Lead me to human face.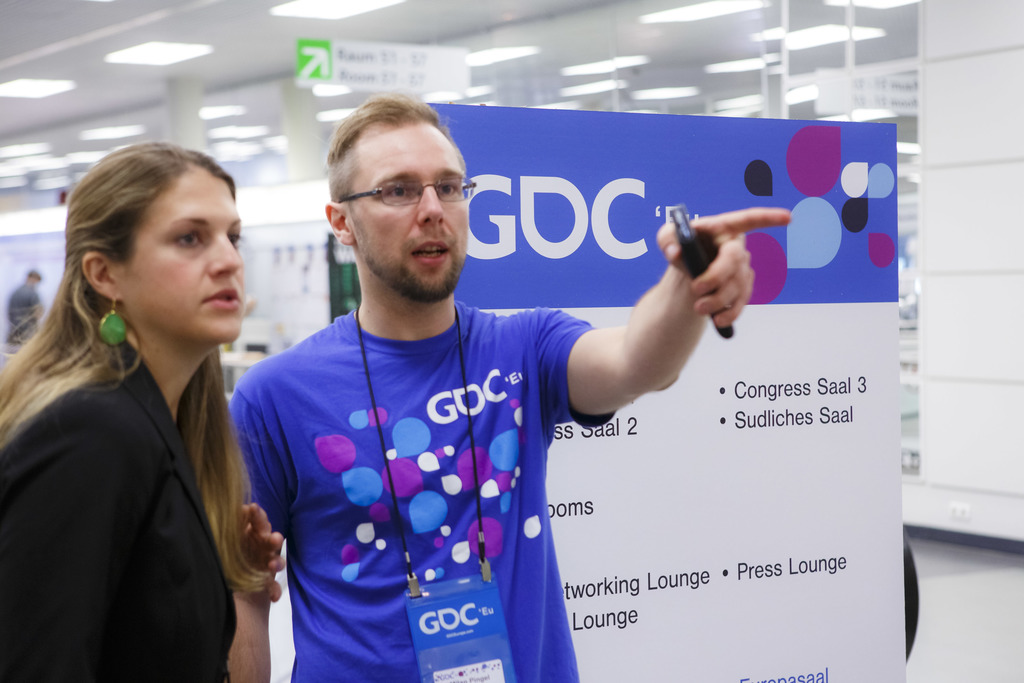
Lead to (left=122, top=175, right=246, bottom=347).
